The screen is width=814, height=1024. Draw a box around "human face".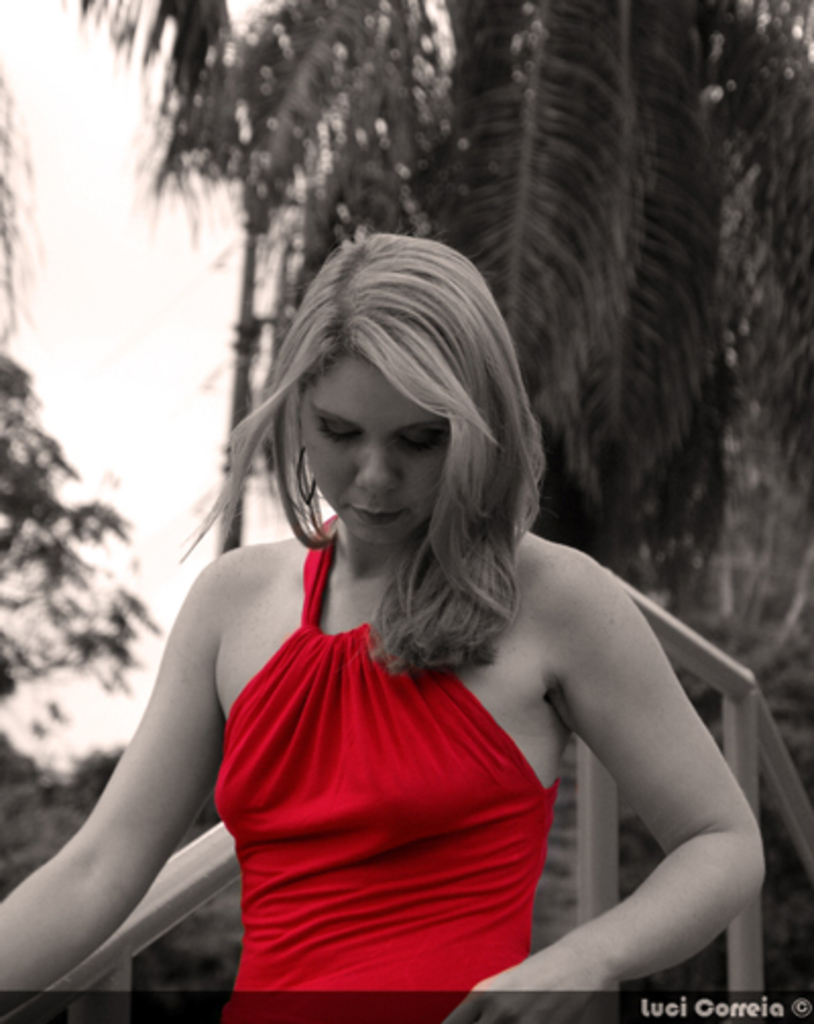
bbox=(301, 348, 448, 548).
